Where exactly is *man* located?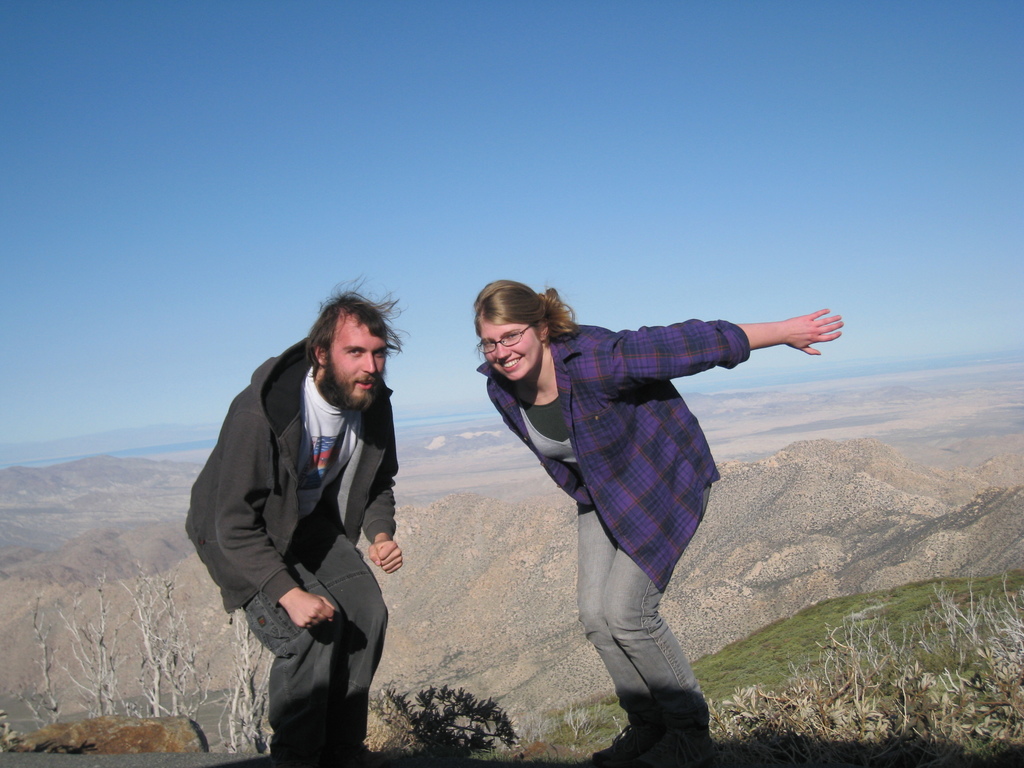
Its bounding box is x1=191 y1=277 x2=423 y2=755.
